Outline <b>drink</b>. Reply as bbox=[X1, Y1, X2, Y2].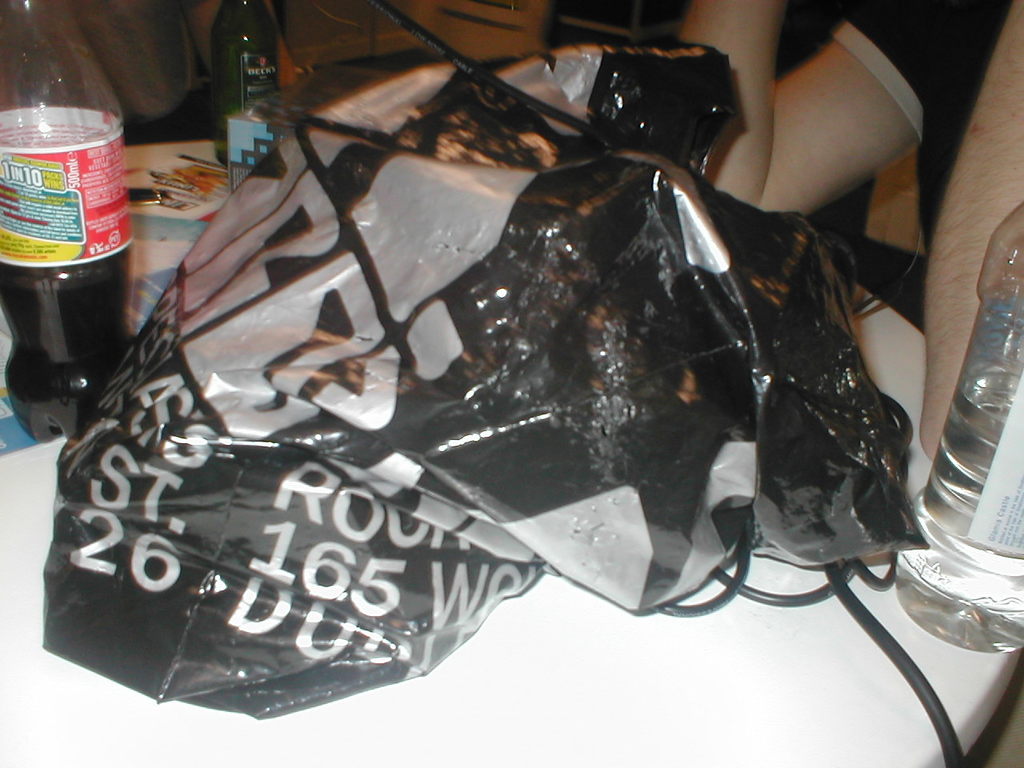
bbox=[0, 242, 133, 444].
